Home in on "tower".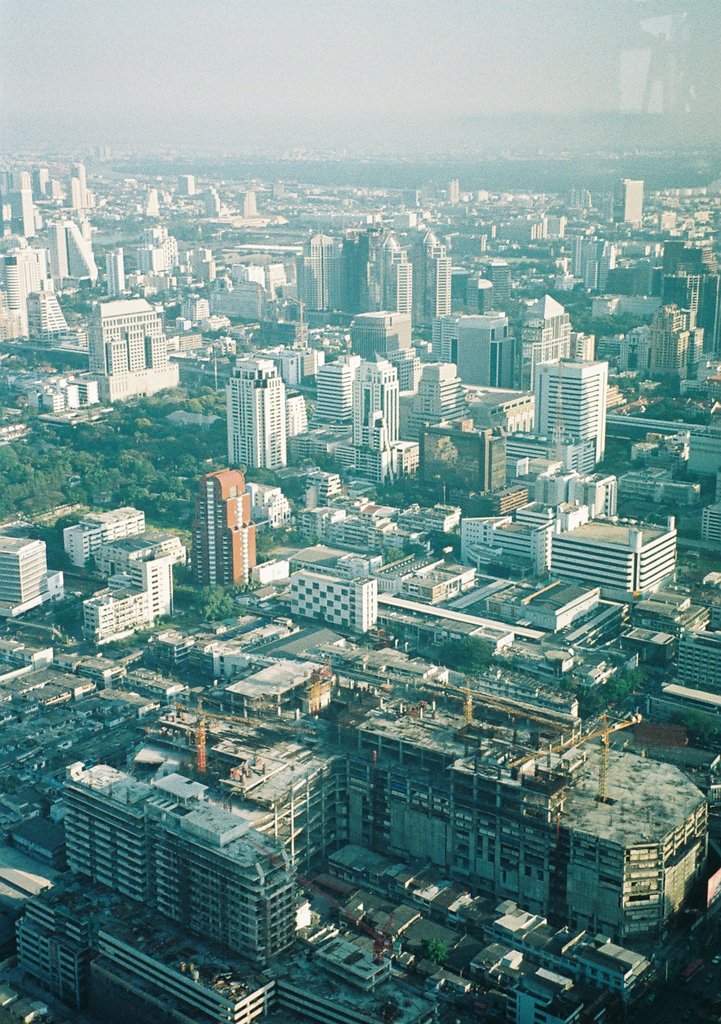
Homed in at region(618, 181, 641, 223).
